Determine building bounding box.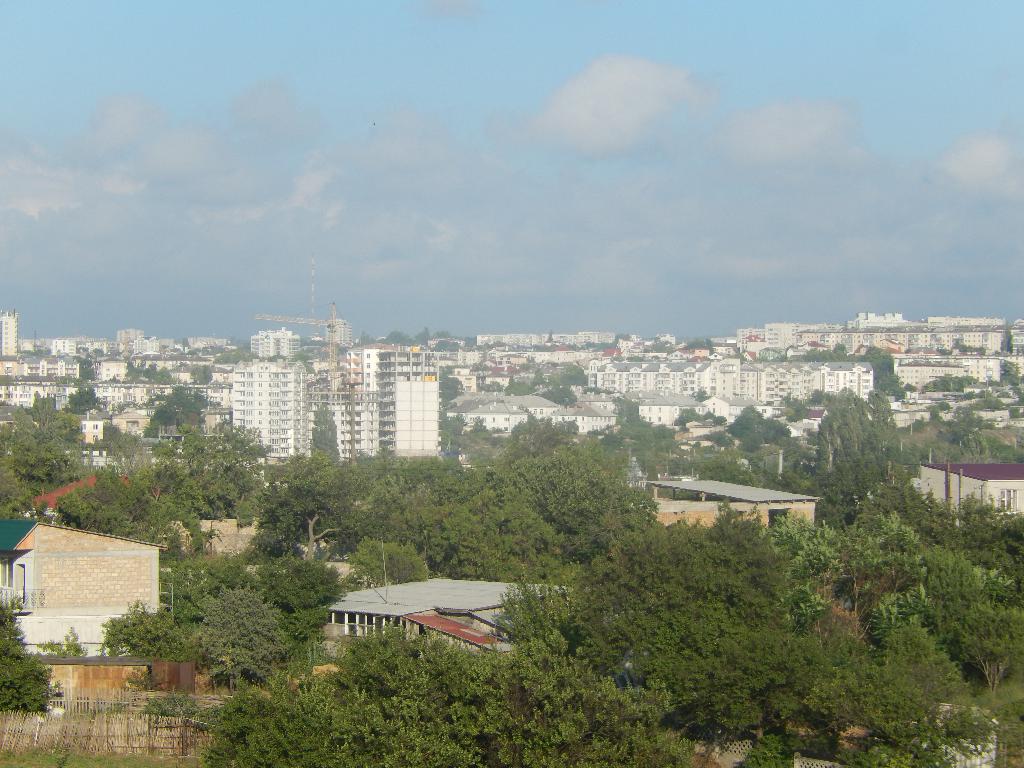
Determined: x1=912 y1=457 x2=1023 y2=514.
